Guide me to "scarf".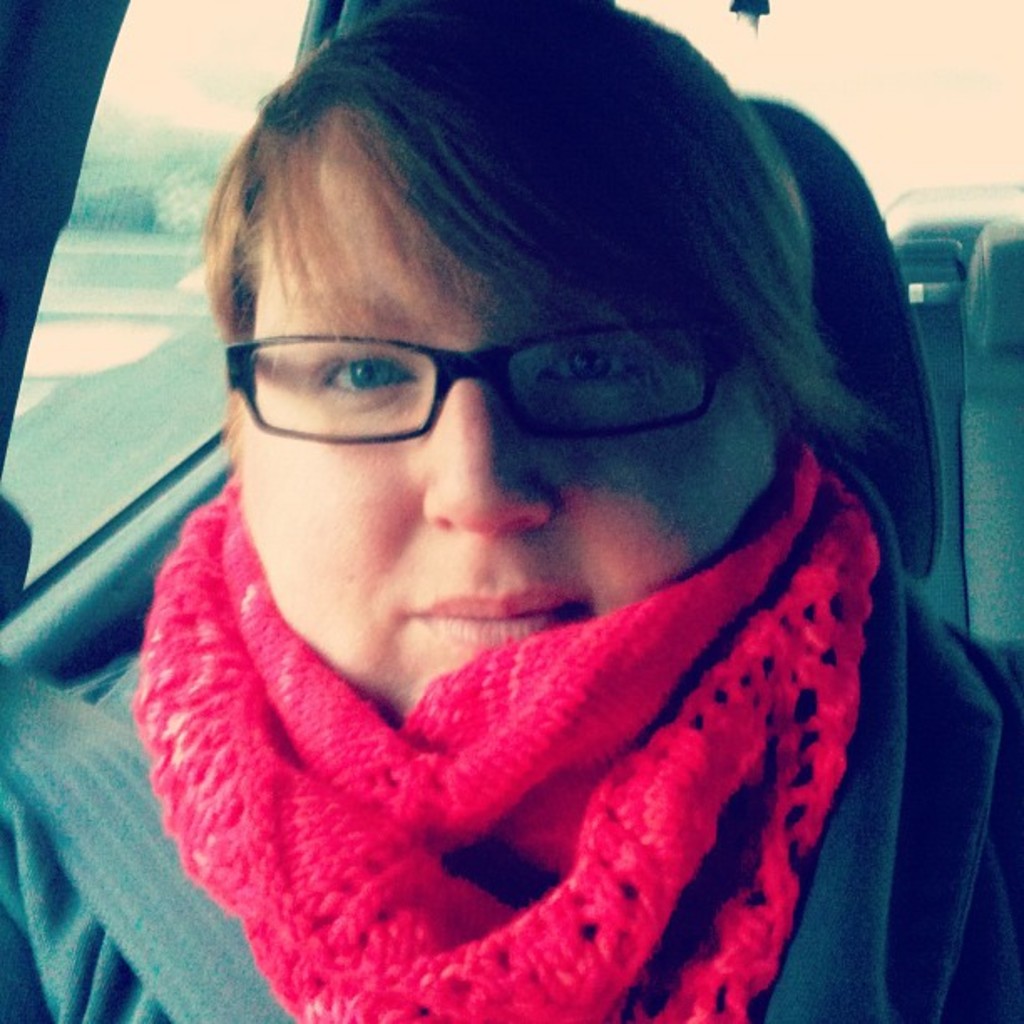
Guidance: 147/453/877/1022.
